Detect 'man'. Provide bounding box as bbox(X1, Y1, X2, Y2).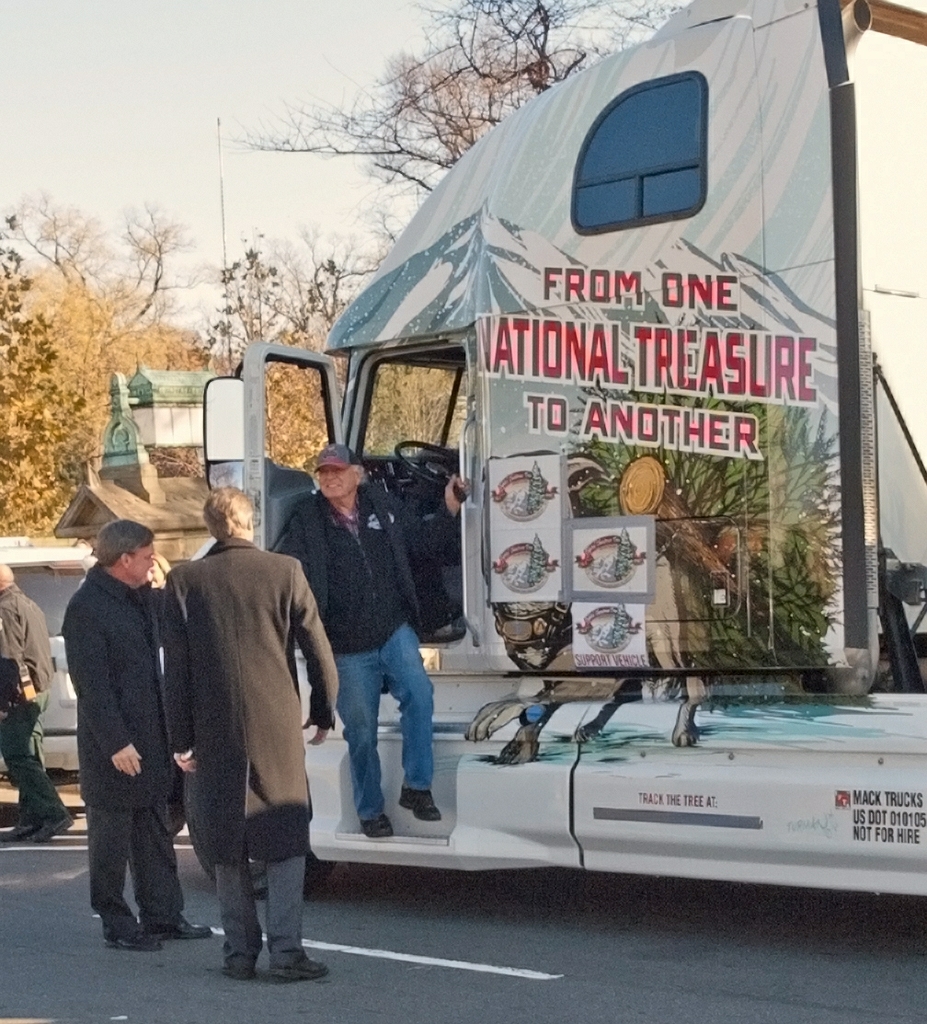
bbox(58, 516, 233, 953).
